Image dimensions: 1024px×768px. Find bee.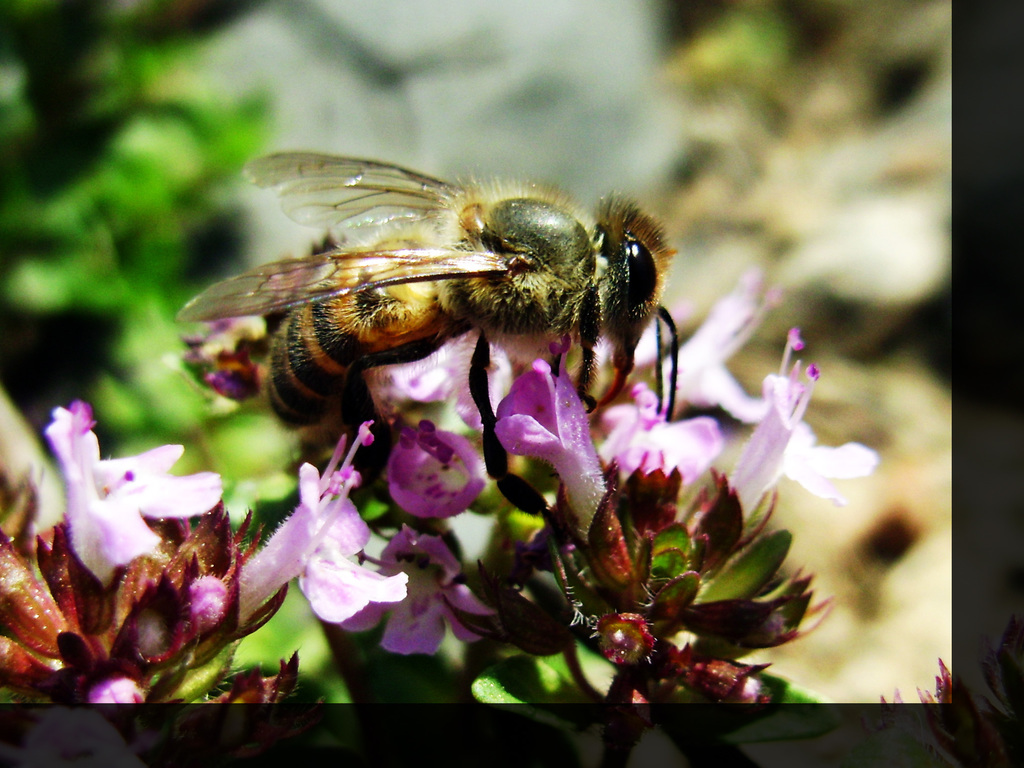
x1=165 y1=145 x2=696 y2=495.
